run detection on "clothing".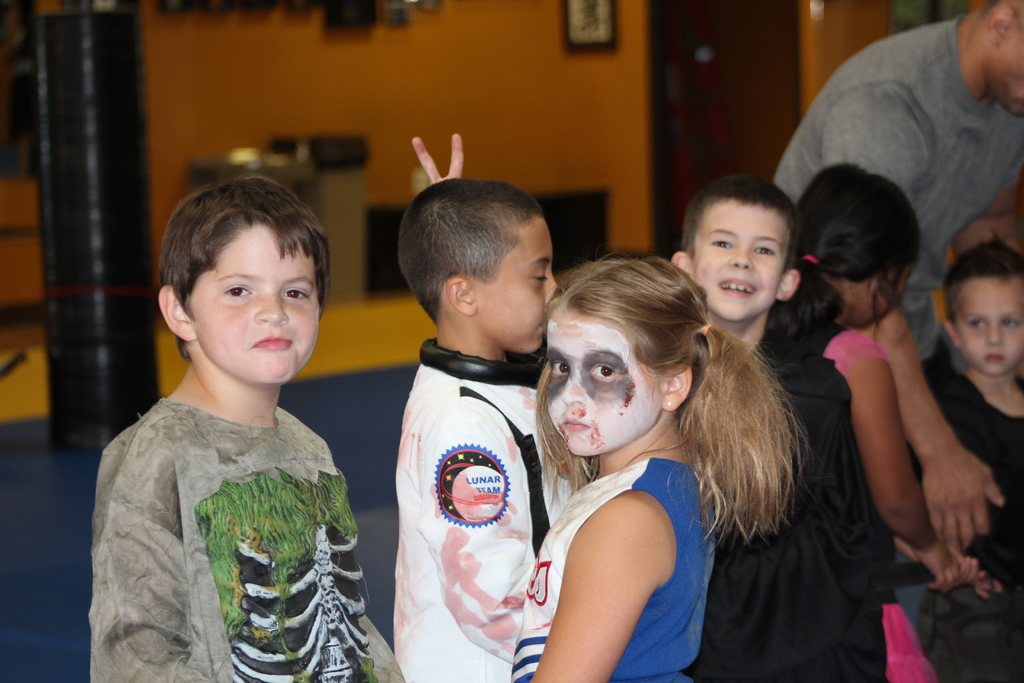
Result: {"x1": 919, "y1": 363, "x2": 1023, "y2": 682}.
